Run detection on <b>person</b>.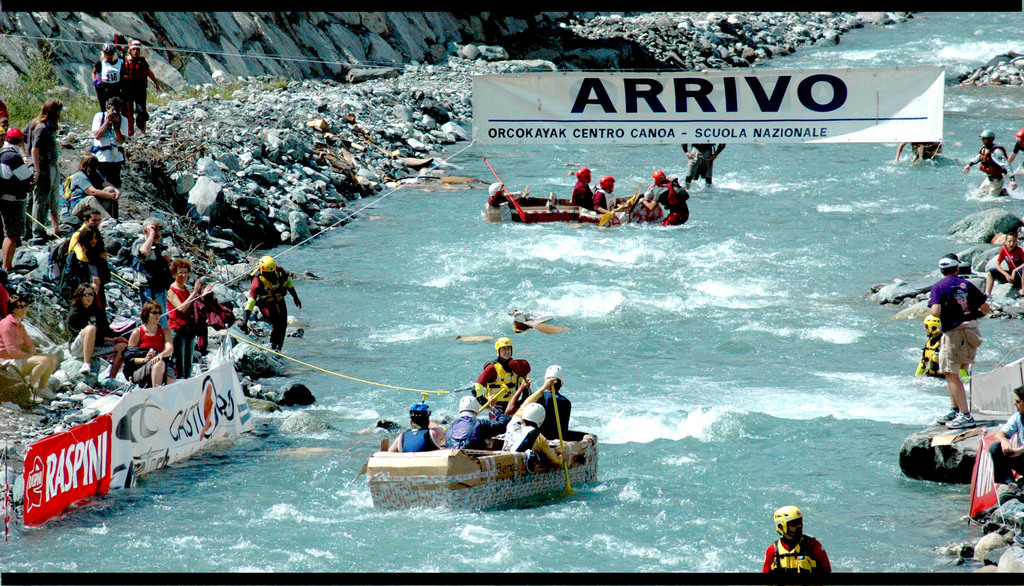
Result: {"left": 983, "top": 230, "right": 1023, "bottom": 290}.
